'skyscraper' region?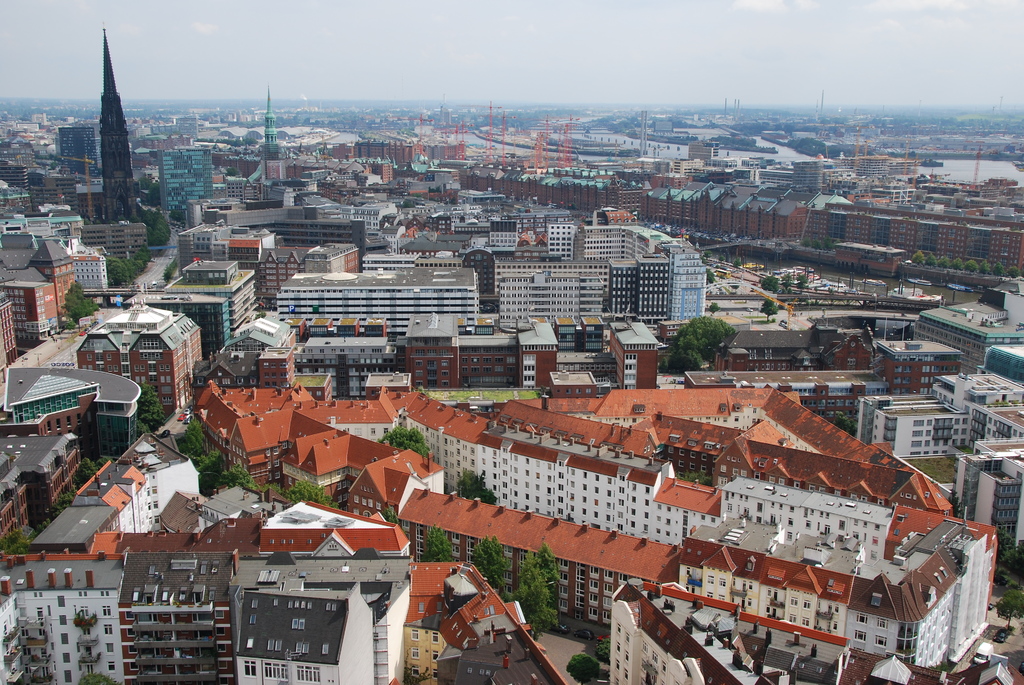
[left=351, top=138, right=383, bottom=163]
